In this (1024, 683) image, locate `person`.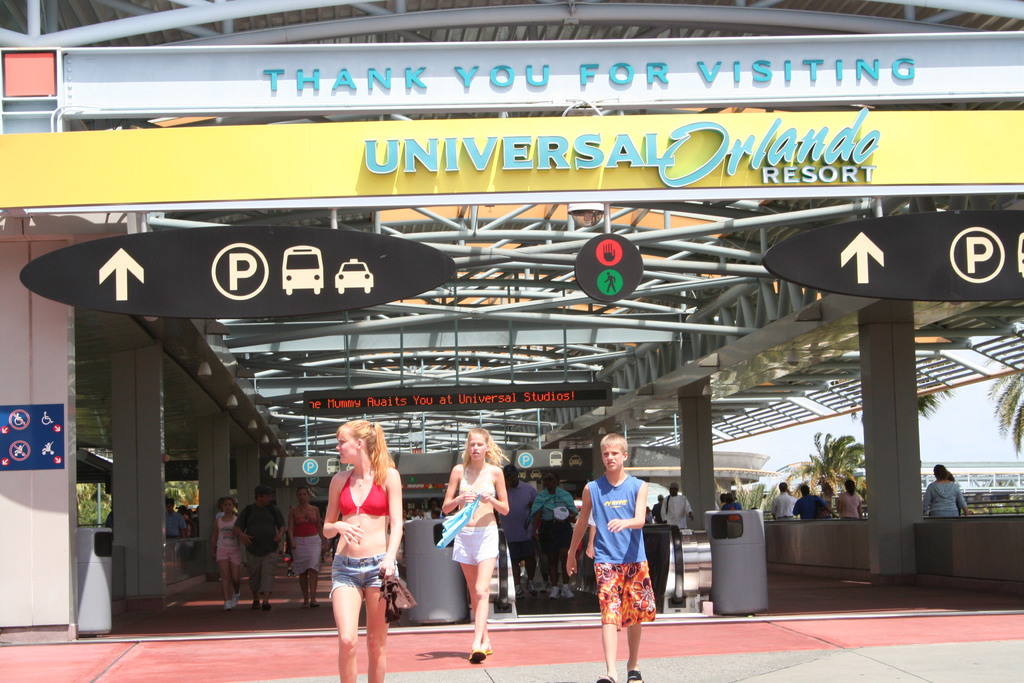
Bounding box: <region>211, 497, 242, 609</region>.
